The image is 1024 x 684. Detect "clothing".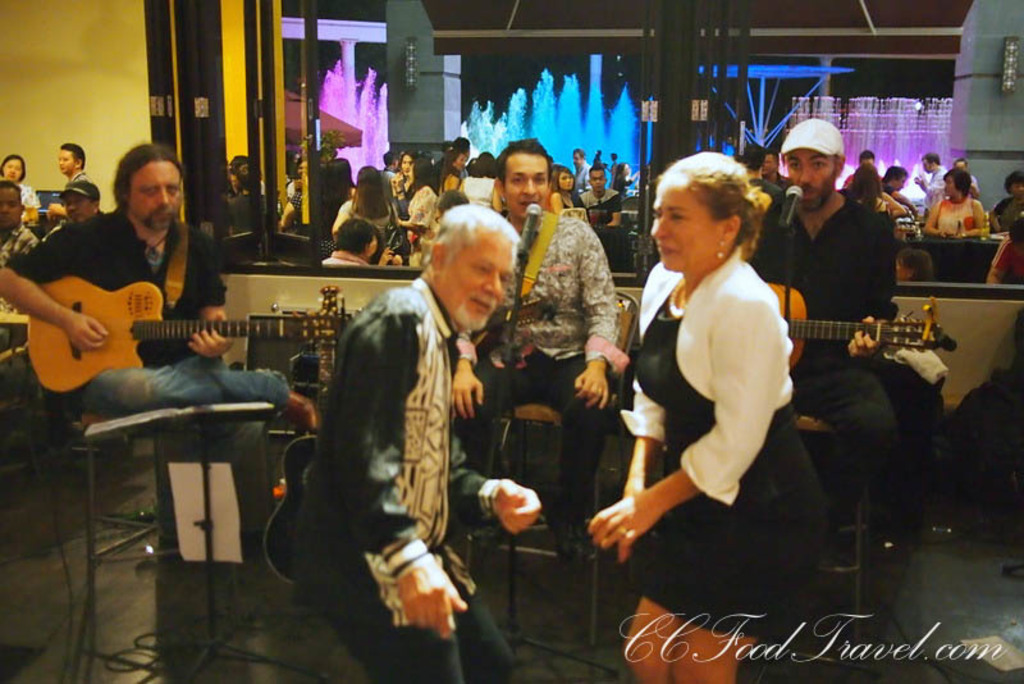
Detection: 4,209,289,411.
